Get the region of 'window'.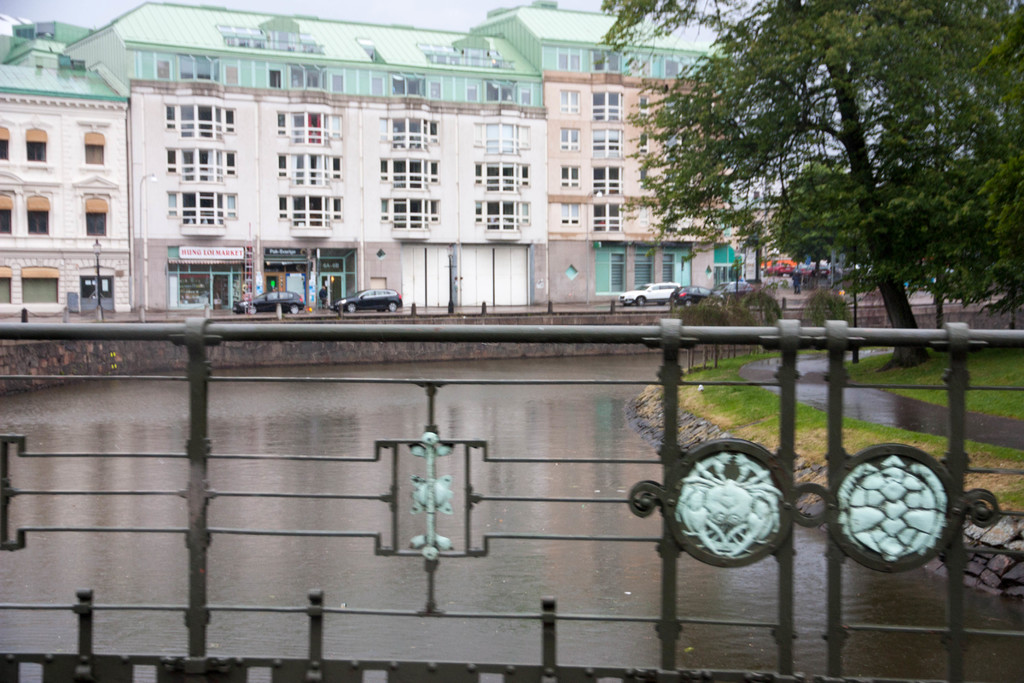
<box>16,28,34,40</box>.
